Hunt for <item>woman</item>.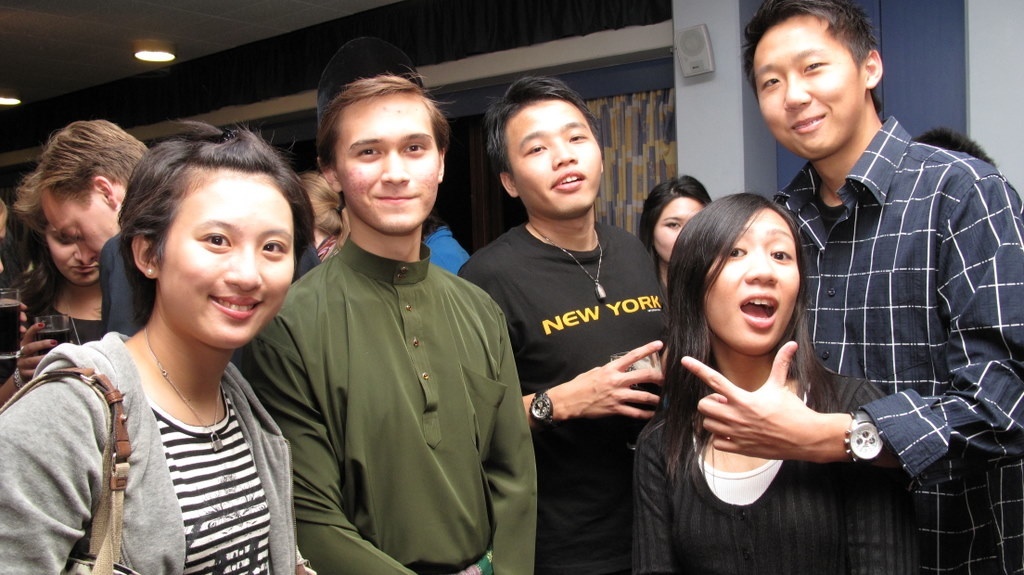
Hunted down at select_region(0, 173, 103, 415).
